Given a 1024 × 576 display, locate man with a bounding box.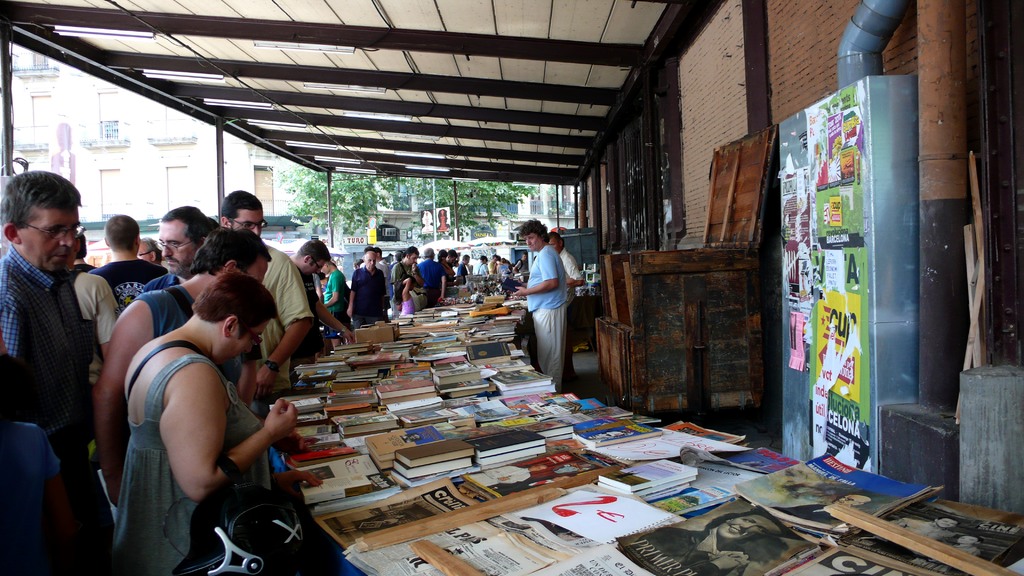
Located: [214, 191, 302, 389].
